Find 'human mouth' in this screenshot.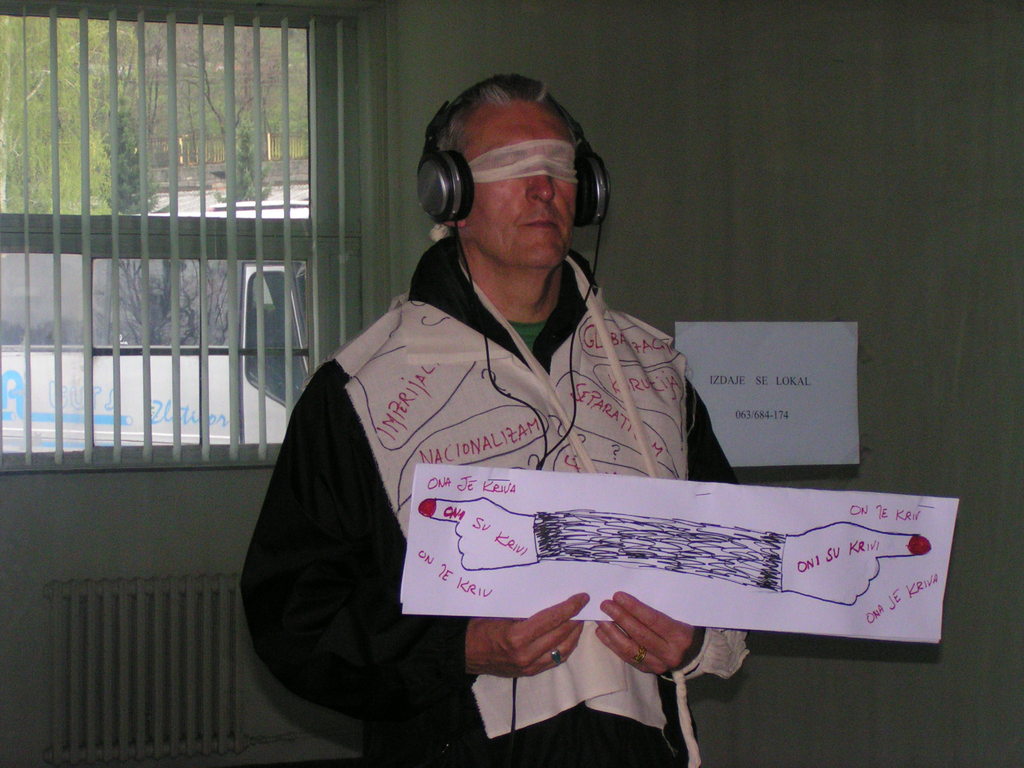
The bounding box for 'human mouth' is bbox=(513, 209, 564, 236).
